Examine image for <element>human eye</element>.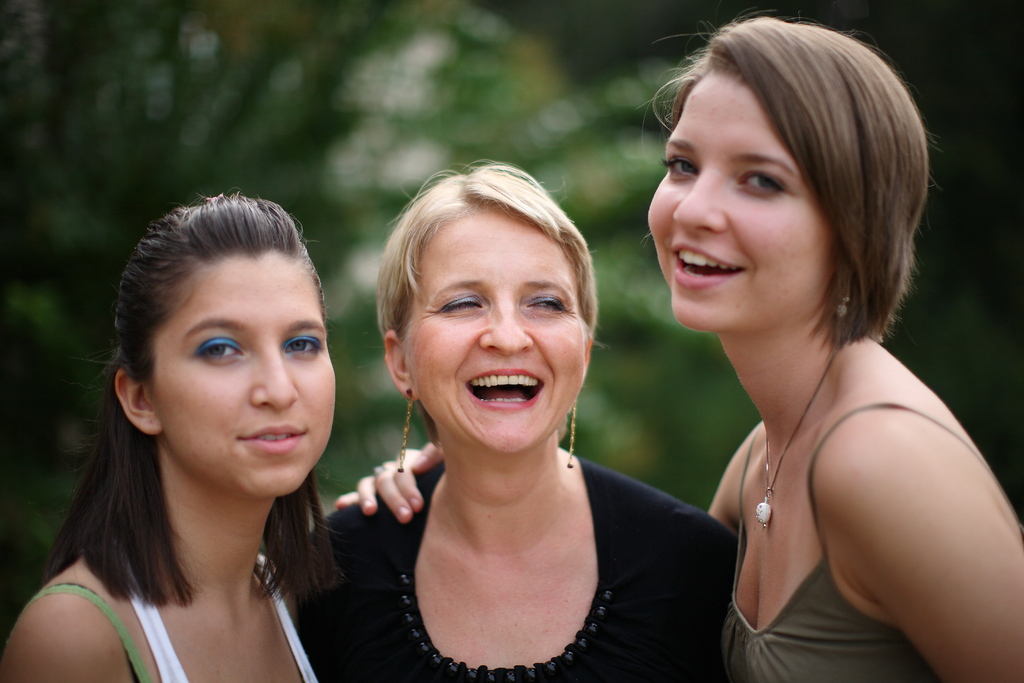
Examination result: 192,331,252,370.
